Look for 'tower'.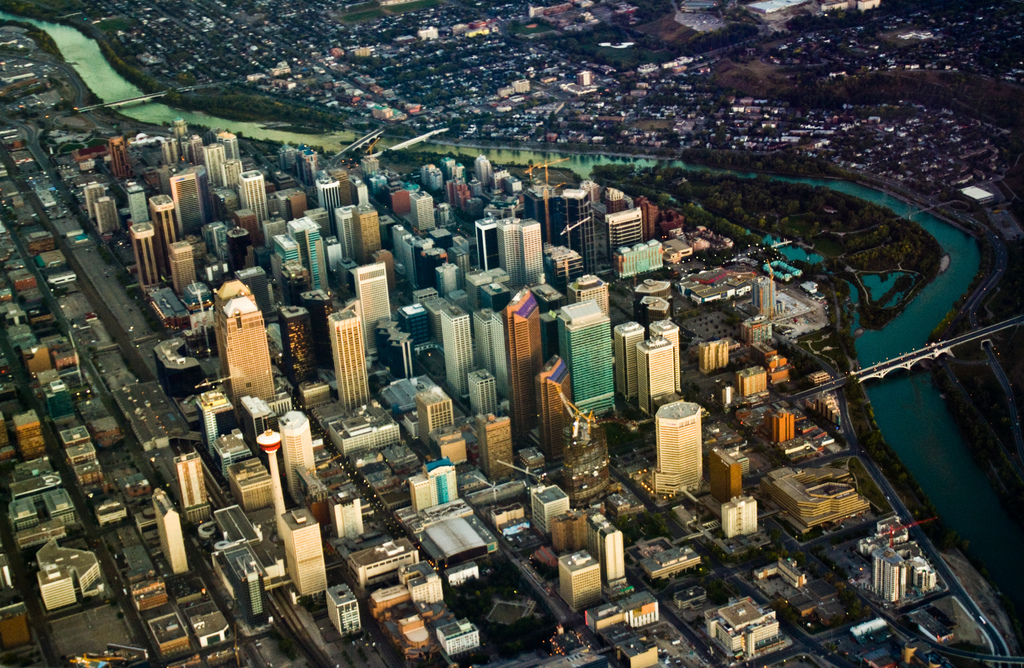
Found: (x1=135, y1=191, x2=180, y2=250).
